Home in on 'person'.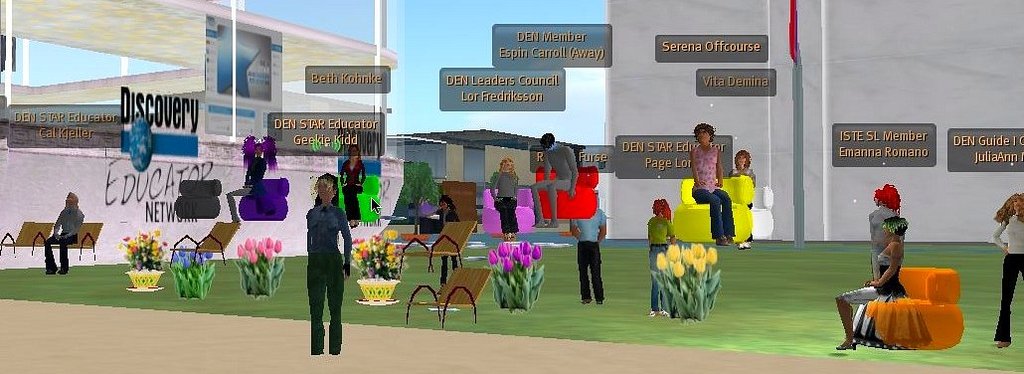
Homed in at bbox=[303, 176, 359, 359].
